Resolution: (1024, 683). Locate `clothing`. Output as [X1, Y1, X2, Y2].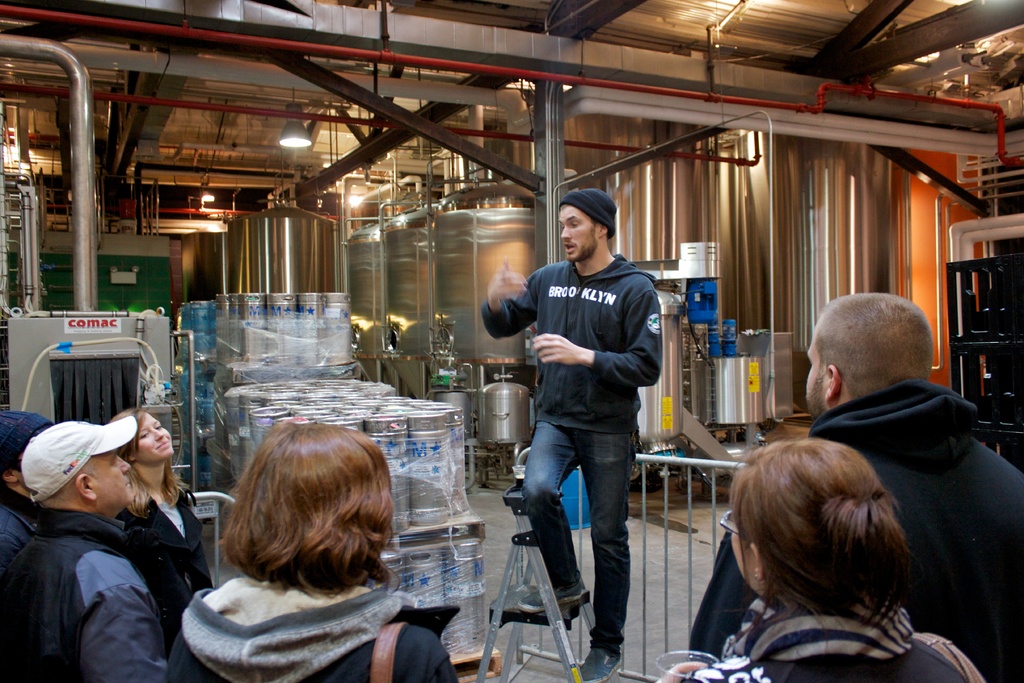
[0, 514, 168, 682].
